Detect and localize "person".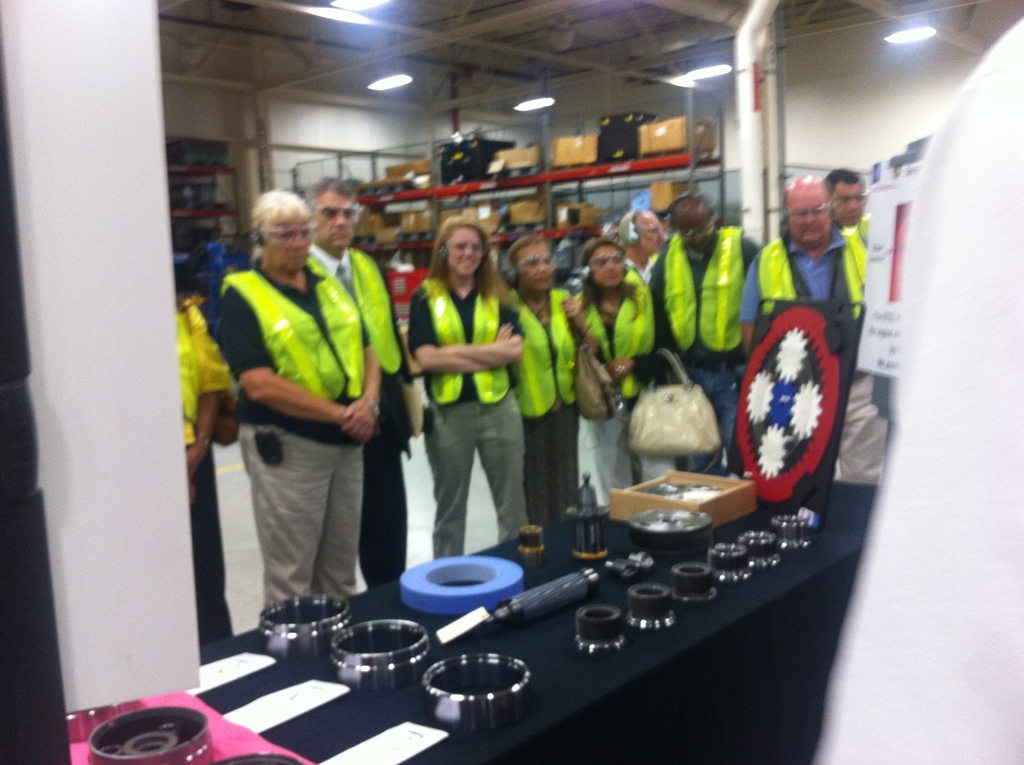
Localized at (753, 181, 865, 469).
